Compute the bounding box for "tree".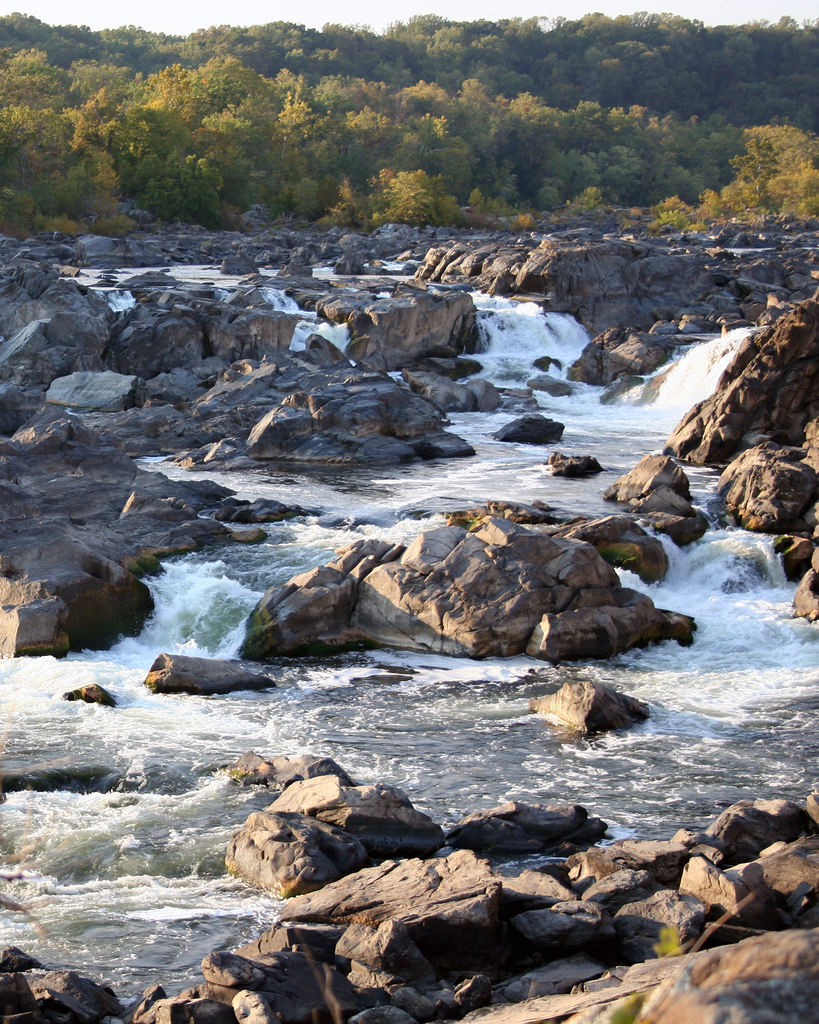
locate(511, 8, 664, 108).
